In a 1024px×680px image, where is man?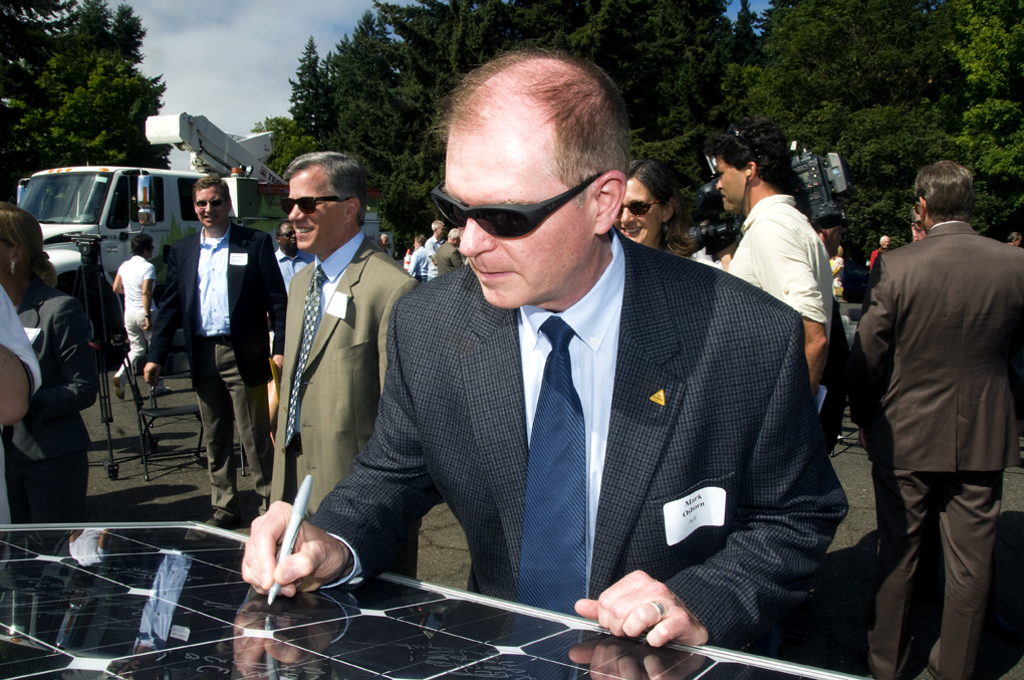
850/161/1023/679.
